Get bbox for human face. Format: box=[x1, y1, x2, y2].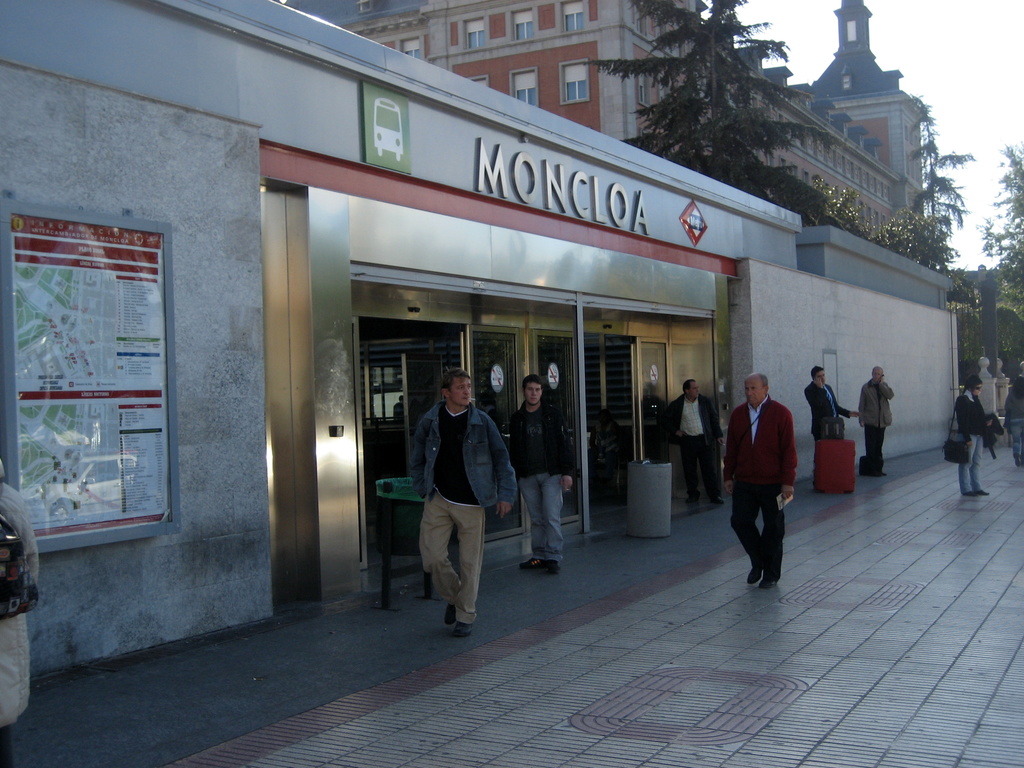
box=[817, 369, 824, 382].
